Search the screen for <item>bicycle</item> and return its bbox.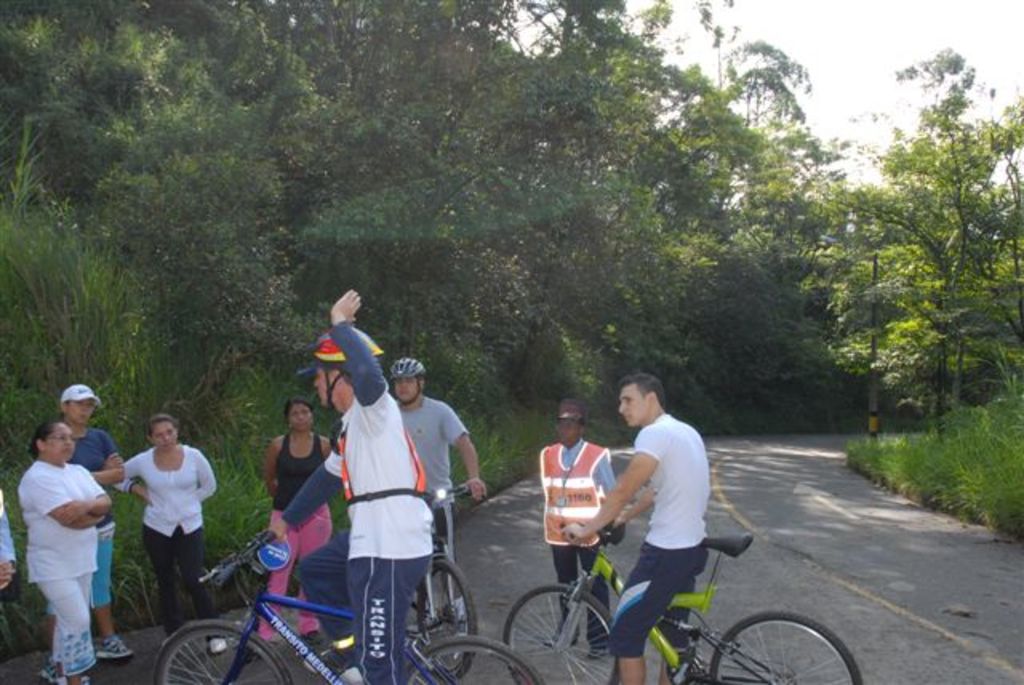
Found: [x1=152, y1=533, x2=544, y2=683].
